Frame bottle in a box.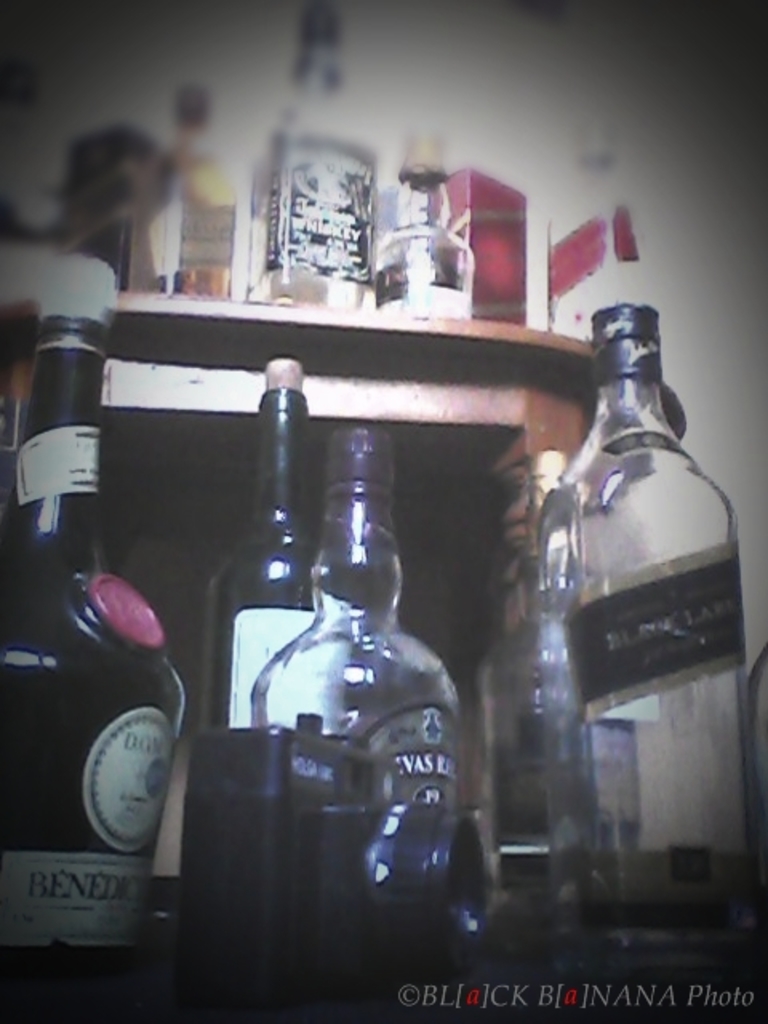
235, 427, 454, 1022.
